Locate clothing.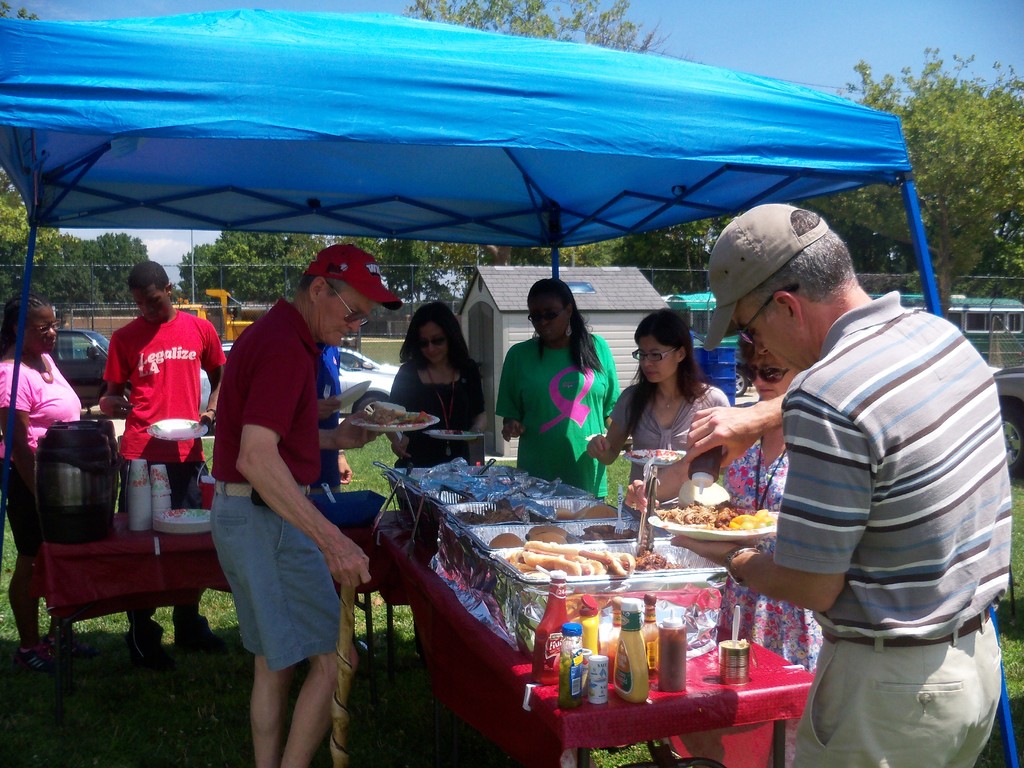
Bounding box: box=[613, 378, 719, 534].
